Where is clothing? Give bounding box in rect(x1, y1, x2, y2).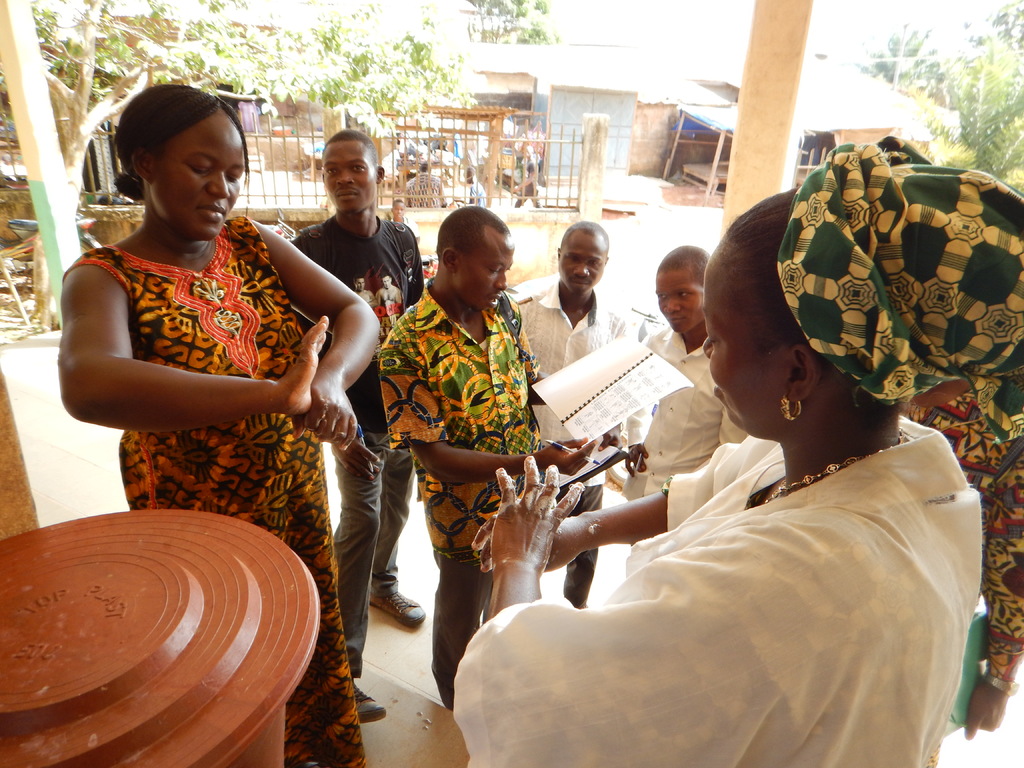
rect(468, 180, 488, 207).
